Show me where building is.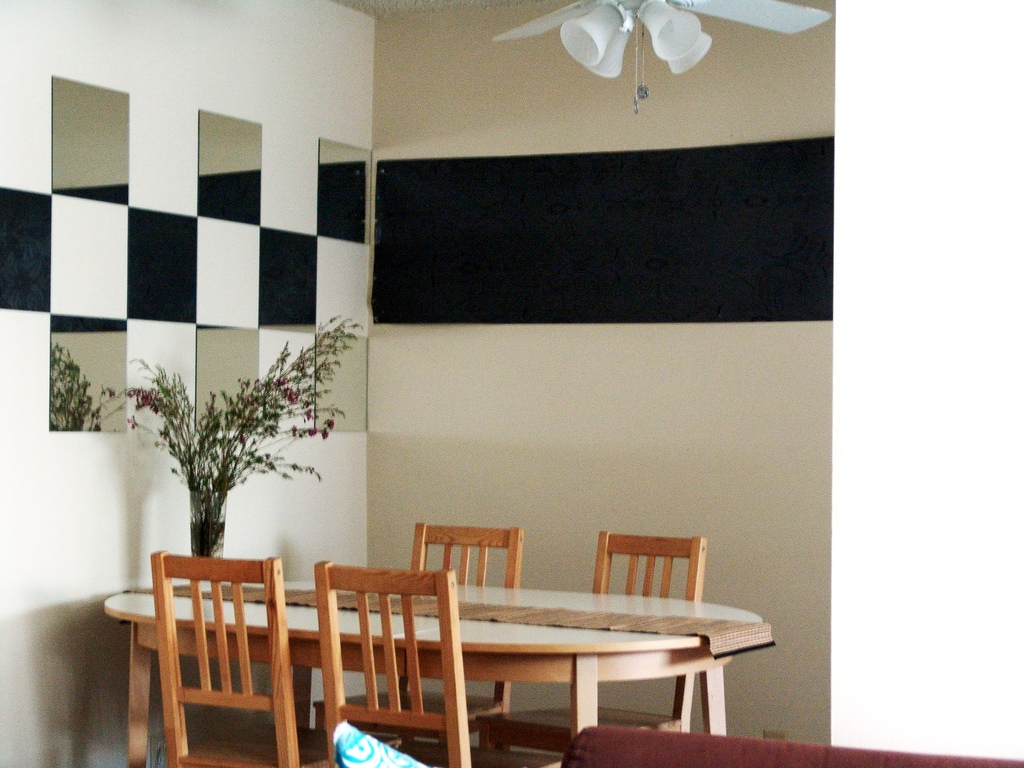
building is at <region>0, 0, 1023, 767</region>.
